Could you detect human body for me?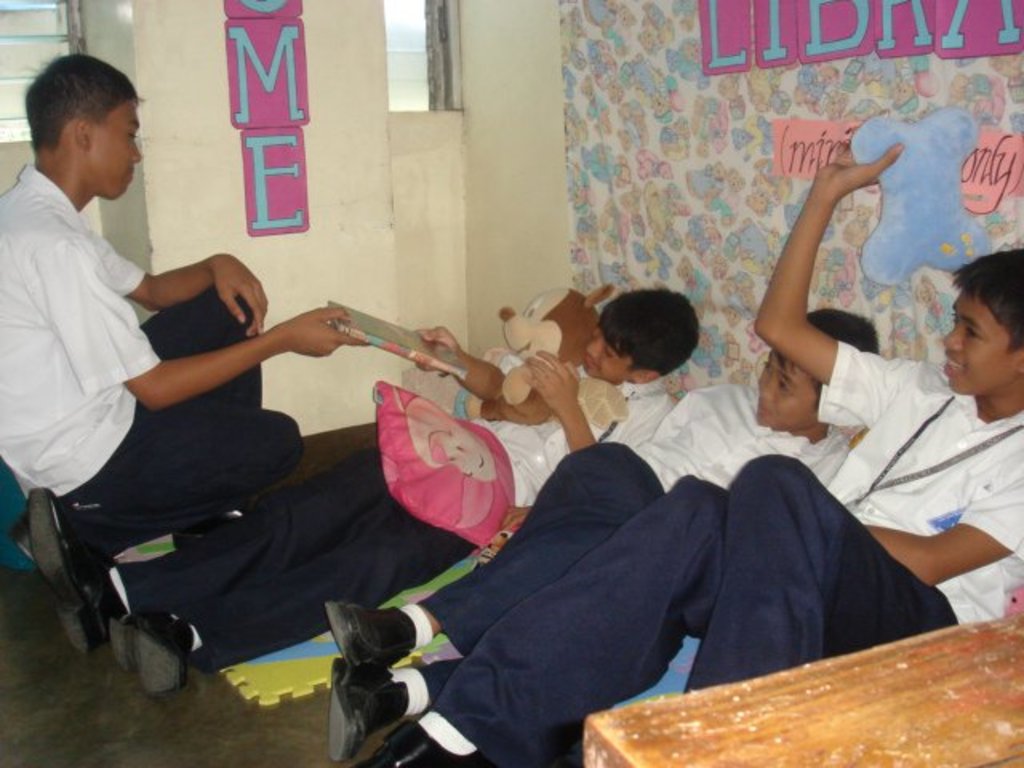
Detection result: left=683, top=62, right=981, bottom=704.
